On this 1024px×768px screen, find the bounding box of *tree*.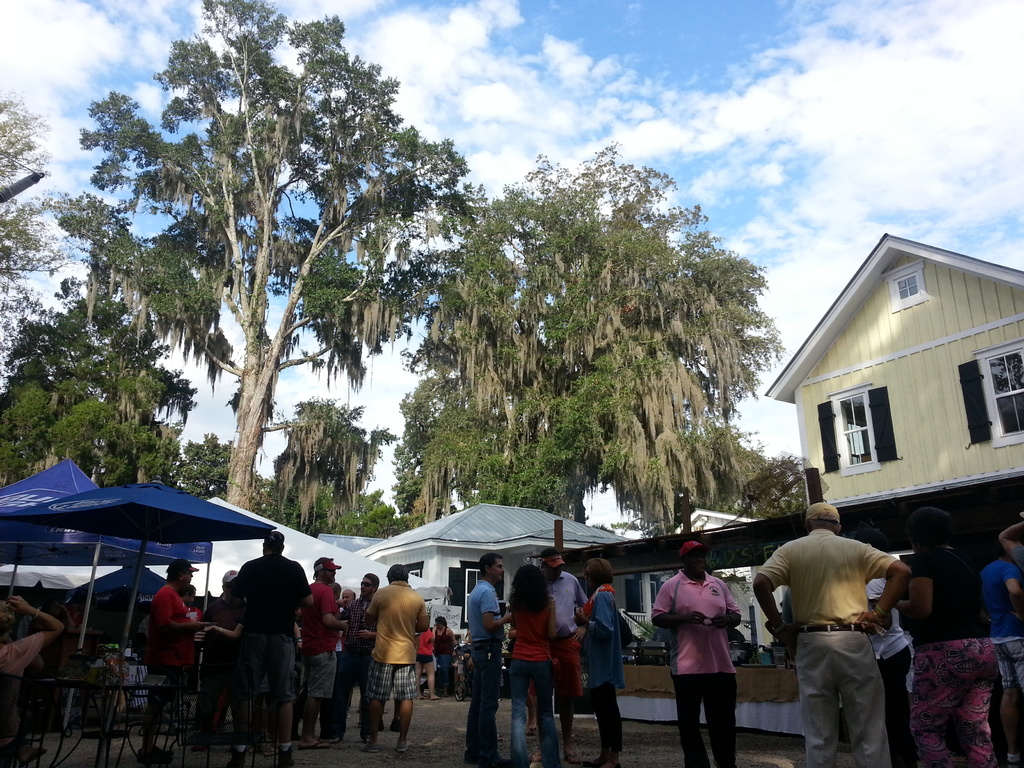
Bounding box: {"left": 394, "top": 141, "right": 833, "bottom": 525}.
